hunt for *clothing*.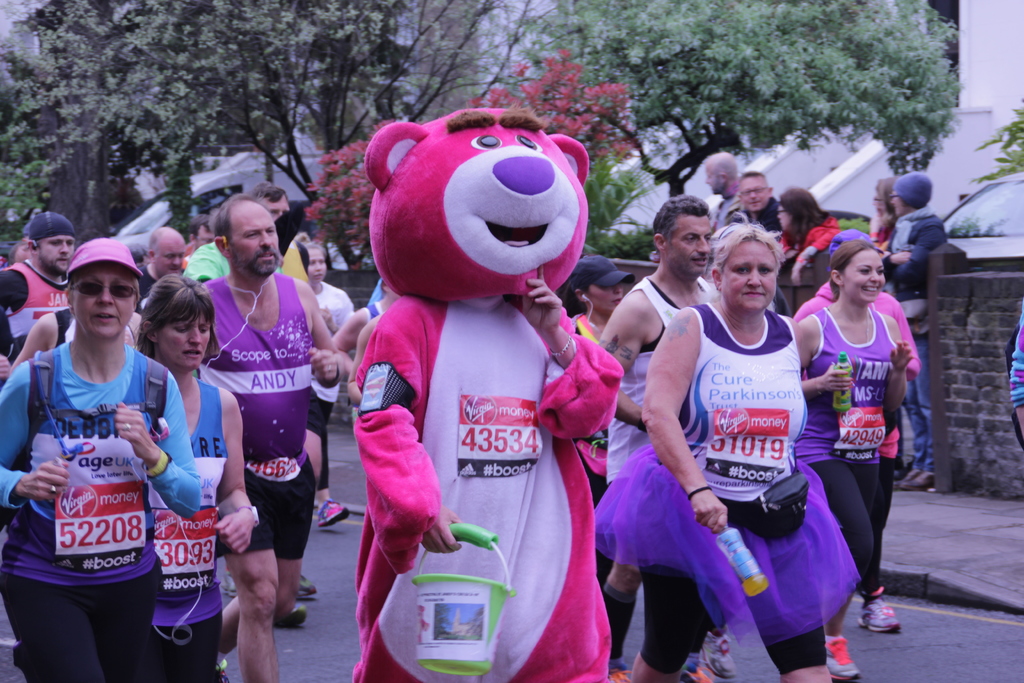
Hunted down at left=52, top=309, right=76, bottom=352.
